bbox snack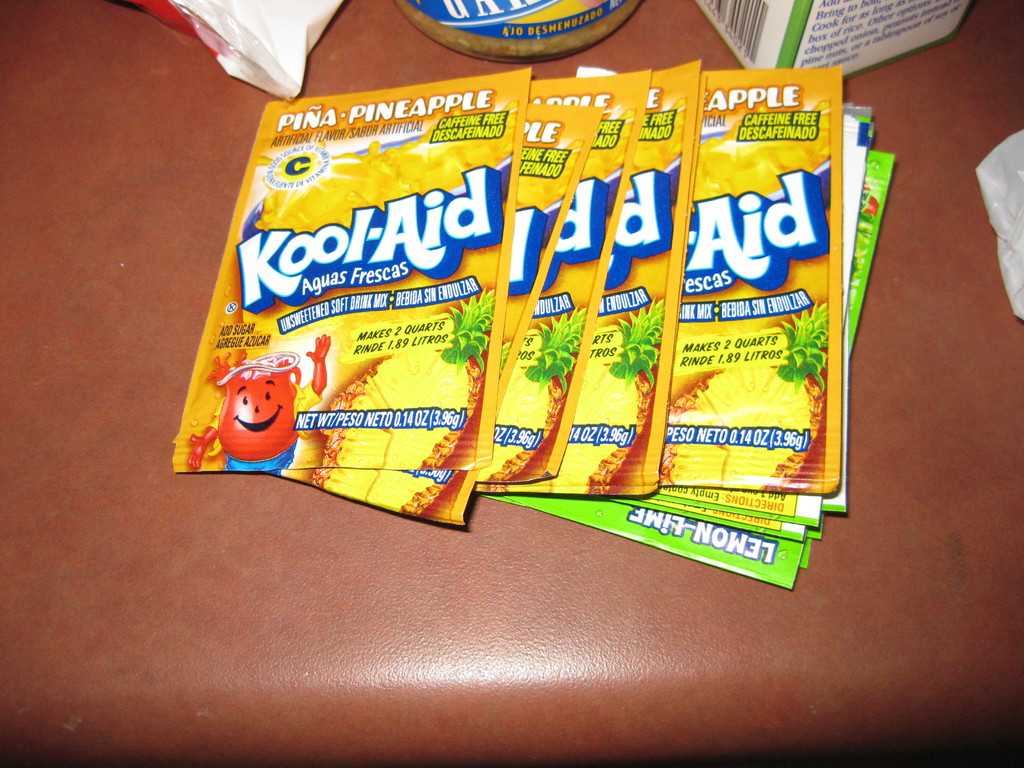
select_region(292, 476, 477, 524)
